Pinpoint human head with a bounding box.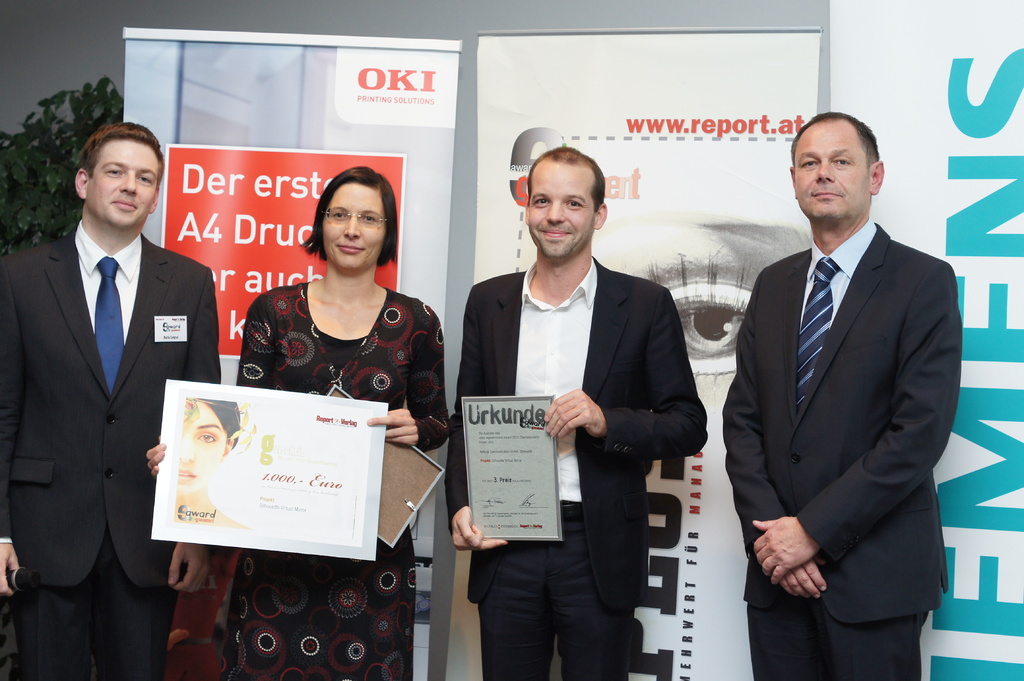
524:143:609:257.
